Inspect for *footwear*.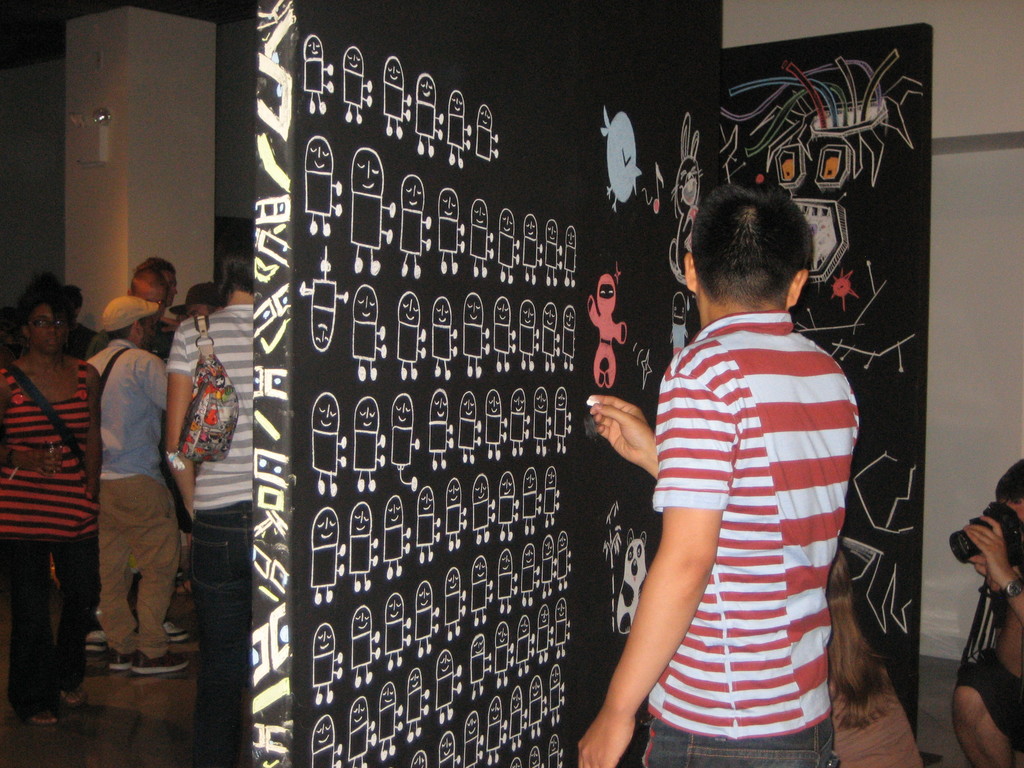
Inspection: (x1=172, y1=577, x2=194, y2=600).
